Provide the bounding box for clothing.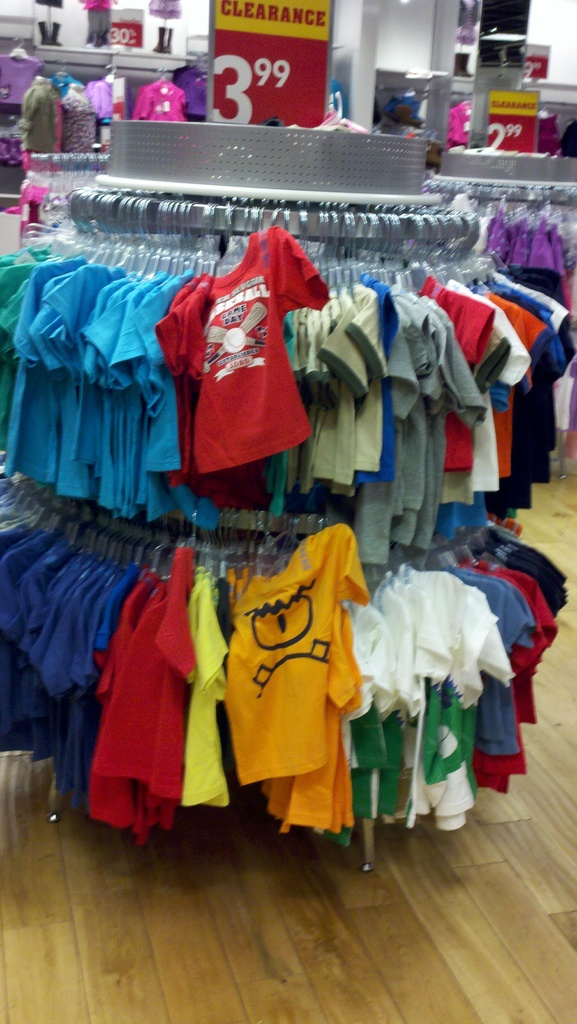
box=[140, 84, 195, 132].
